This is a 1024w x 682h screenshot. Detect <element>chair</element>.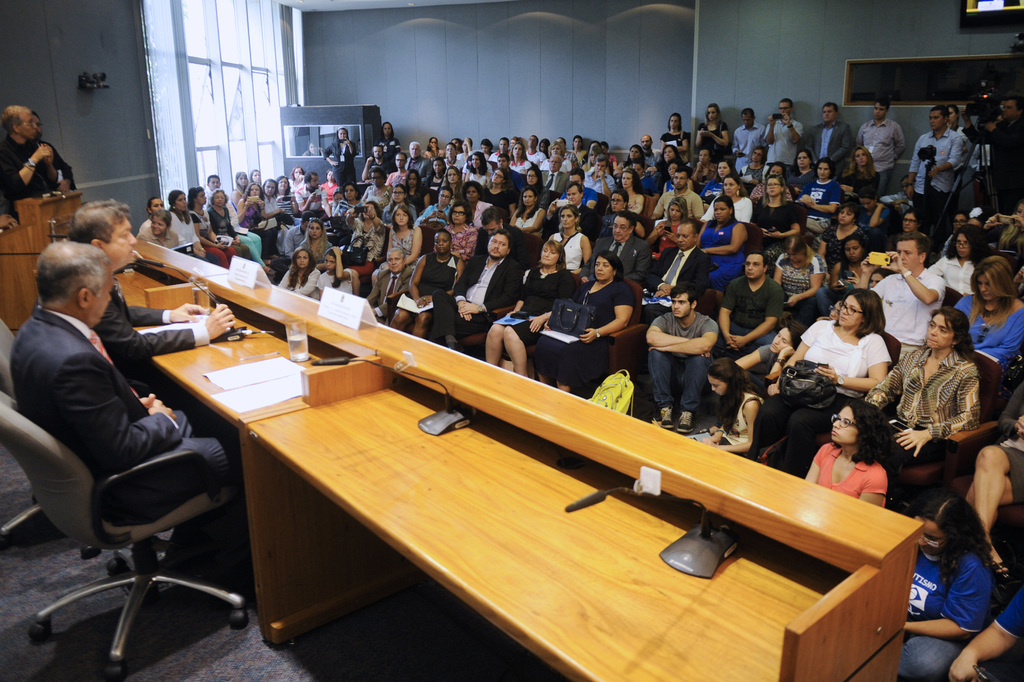
BBox(605, 279, 649, 384).
